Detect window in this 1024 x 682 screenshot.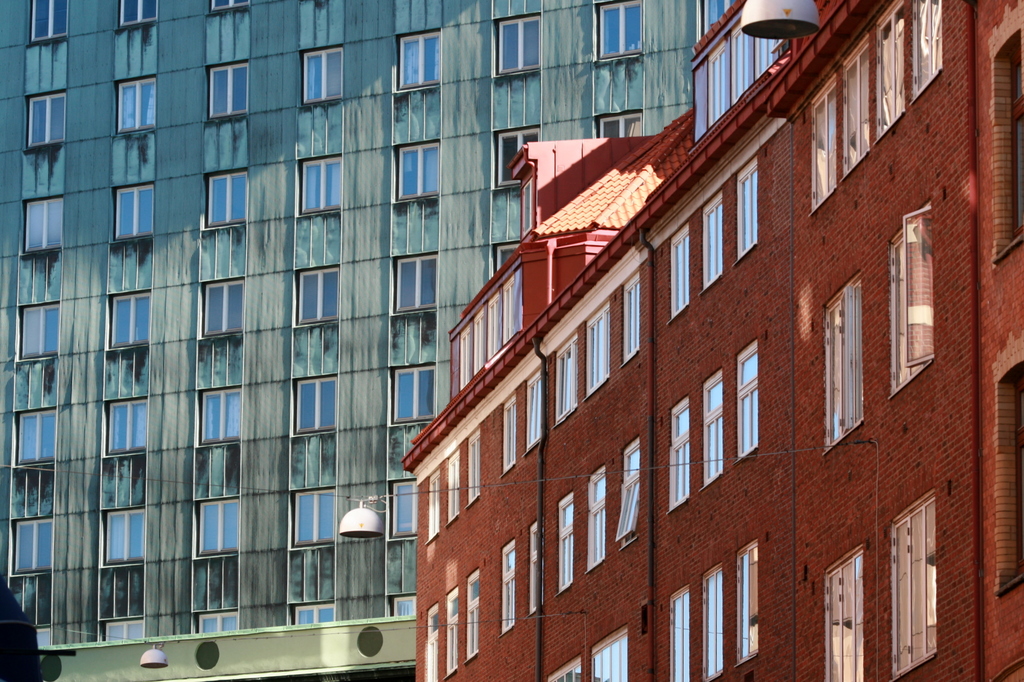
Detection: left=623, top=269, right=640, bottom=363.
